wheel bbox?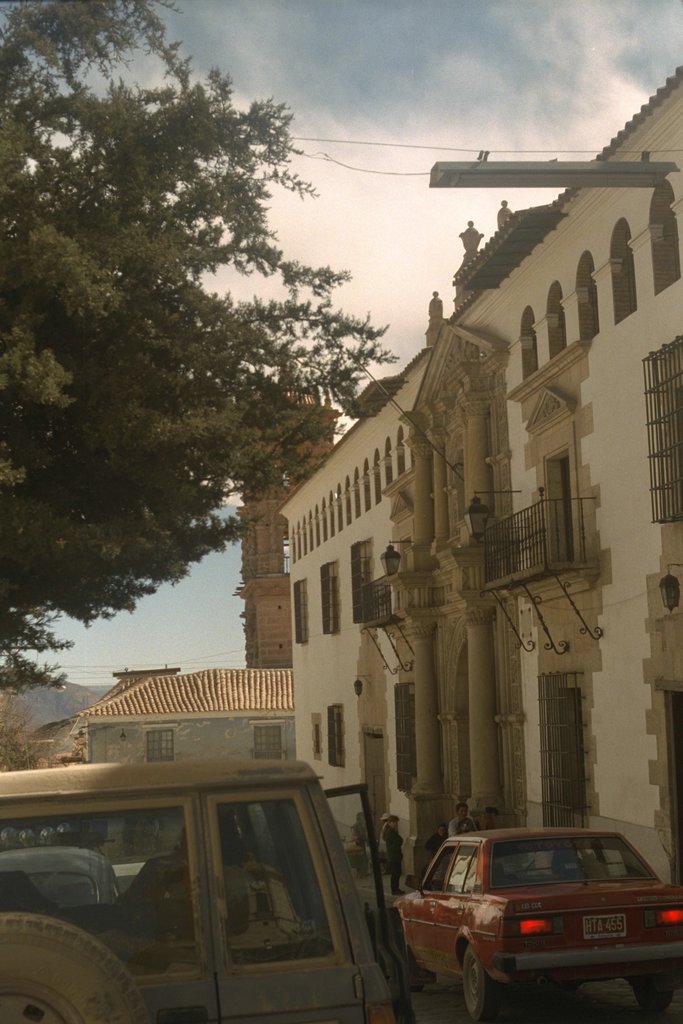
458/945/500/1023
